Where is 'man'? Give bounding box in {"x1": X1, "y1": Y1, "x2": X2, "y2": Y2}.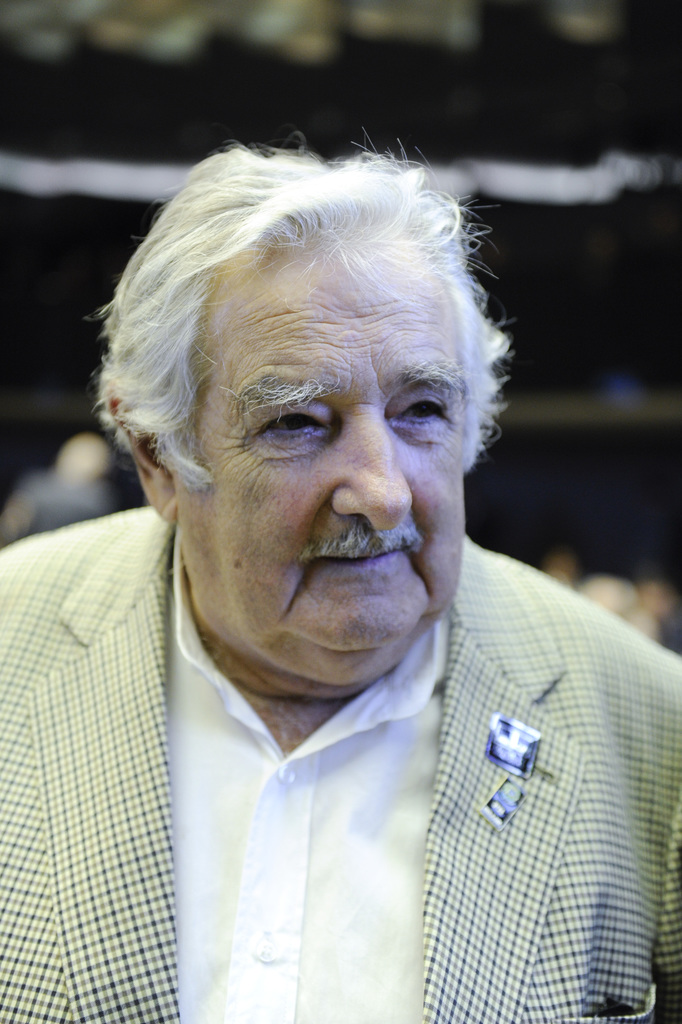
{"x1": 0, "y1": 169, "x2": 681, "y2": 1023}.
